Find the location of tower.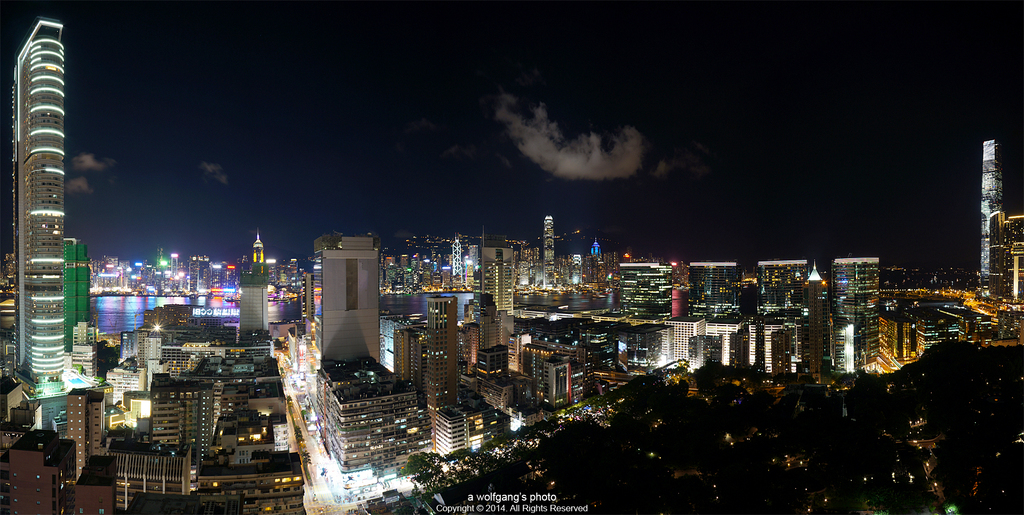
Location: {"left": 753, "top": 261, "right": 816, "bottom": 316}.
